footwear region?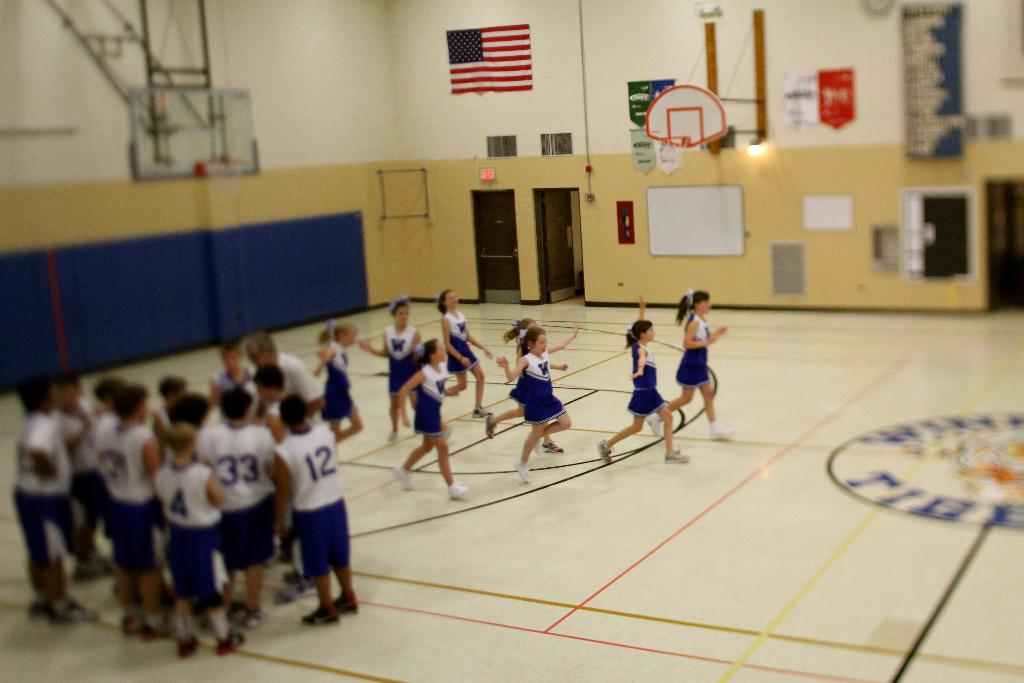
box(229, 604, 268, 632)
